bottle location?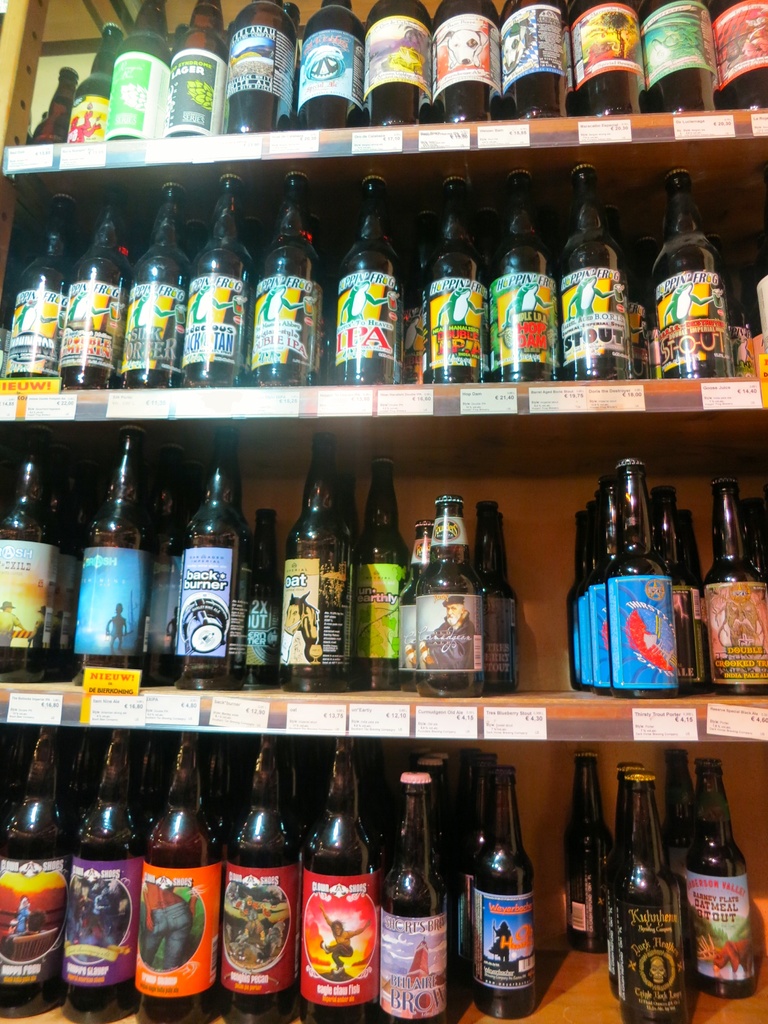
559,159,631,383
